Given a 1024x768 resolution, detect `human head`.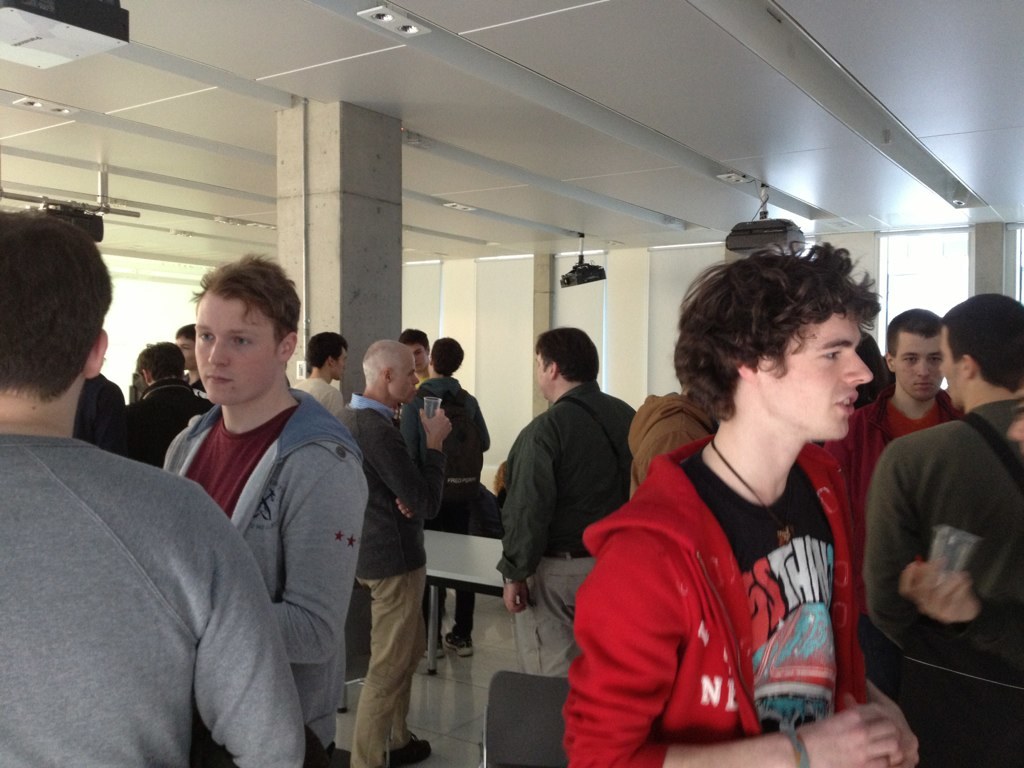
<box>938,292,1023,411</box>.
